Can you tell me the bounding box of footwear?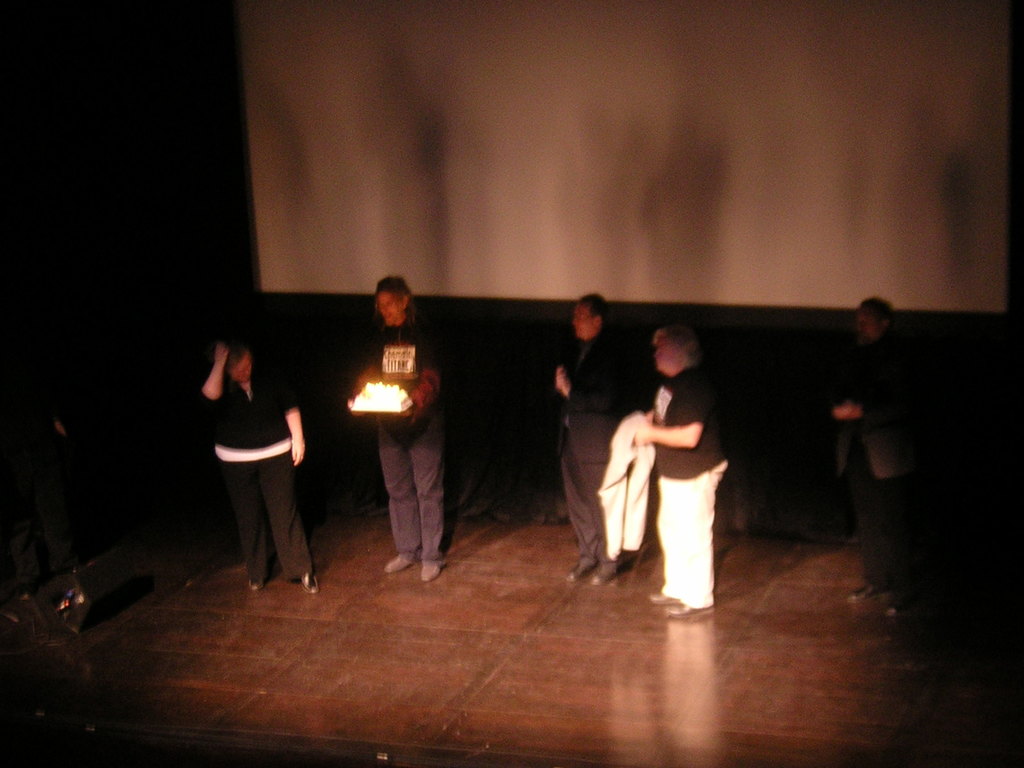
(419, 560, 447, 581).
